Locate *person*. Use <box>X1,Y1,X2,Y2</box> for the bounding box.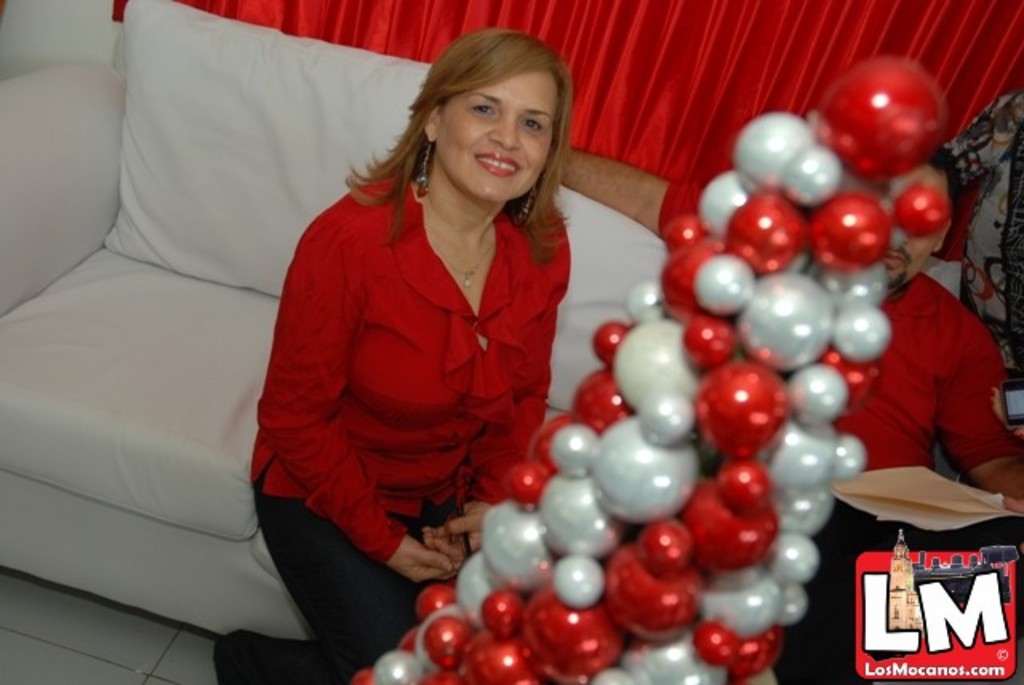
<box>248,18,595,610</box>.
